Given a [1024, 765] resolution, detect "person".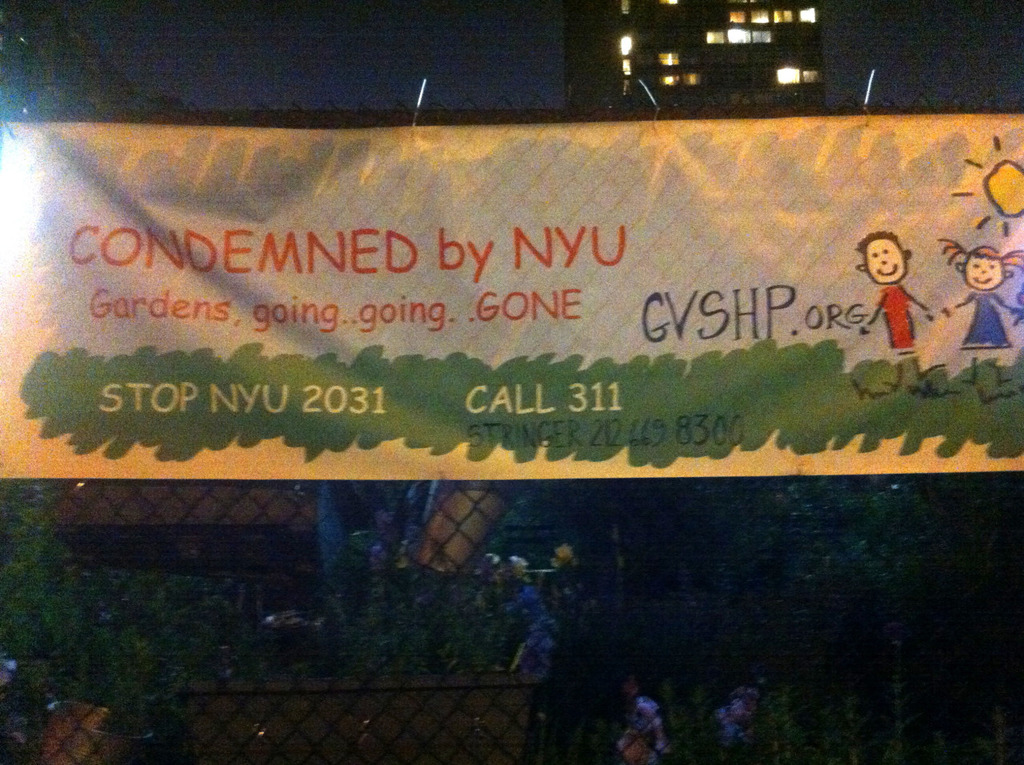
region(930, 235, 1023, 388).
